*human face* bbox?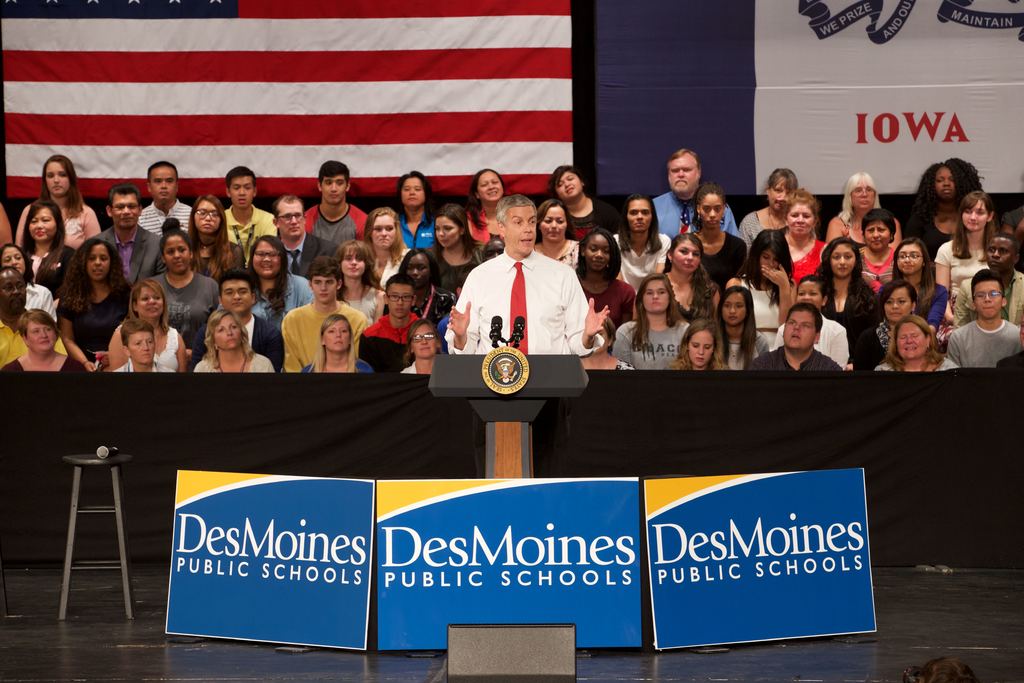
(left=321, top=313, right=354, bottom=352)
